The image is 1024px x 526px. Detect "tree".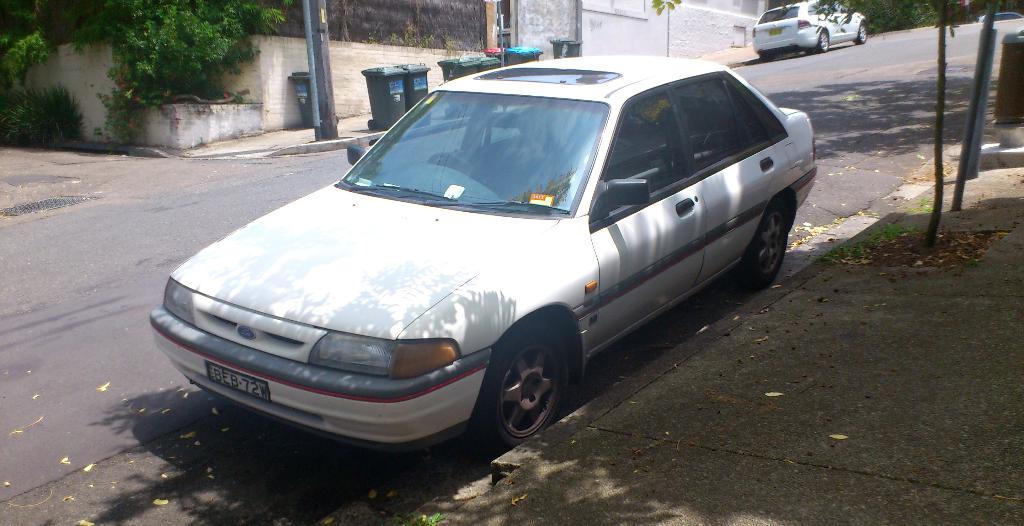
Detection: left=653, top=0, right=677, bottom=51.
